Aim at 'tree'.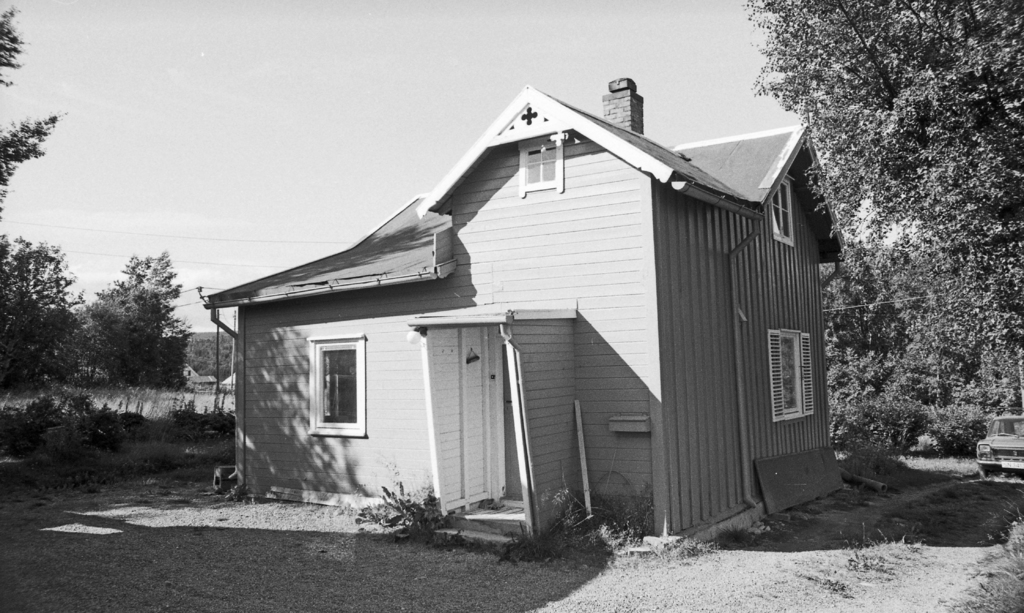
Aimed at 68 232 187 440.
